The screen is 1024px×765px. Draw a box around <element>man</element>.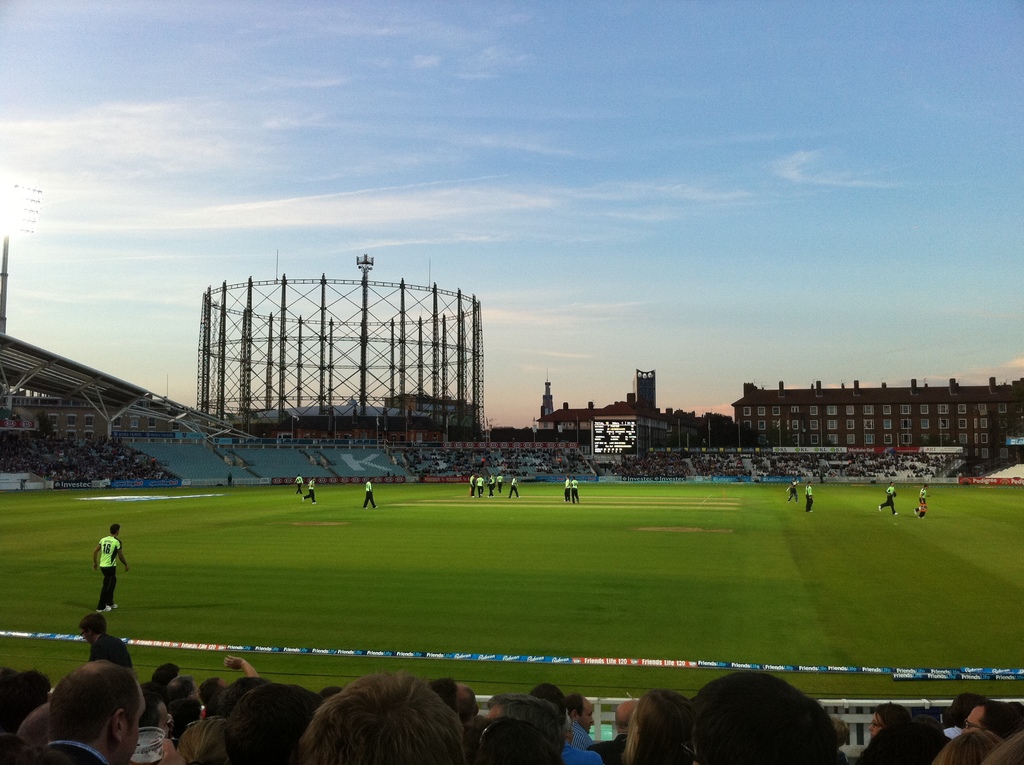
12,642,170,764.
